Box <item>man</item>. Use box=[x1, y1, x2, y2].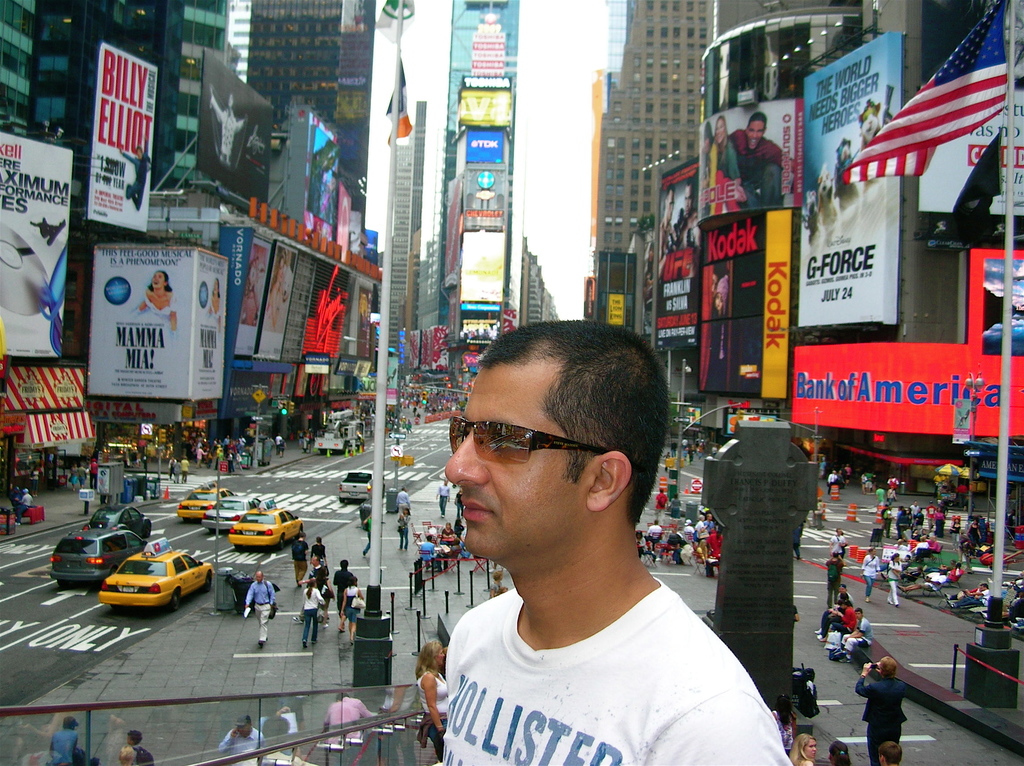
box=[323, 691, 376, 743].
